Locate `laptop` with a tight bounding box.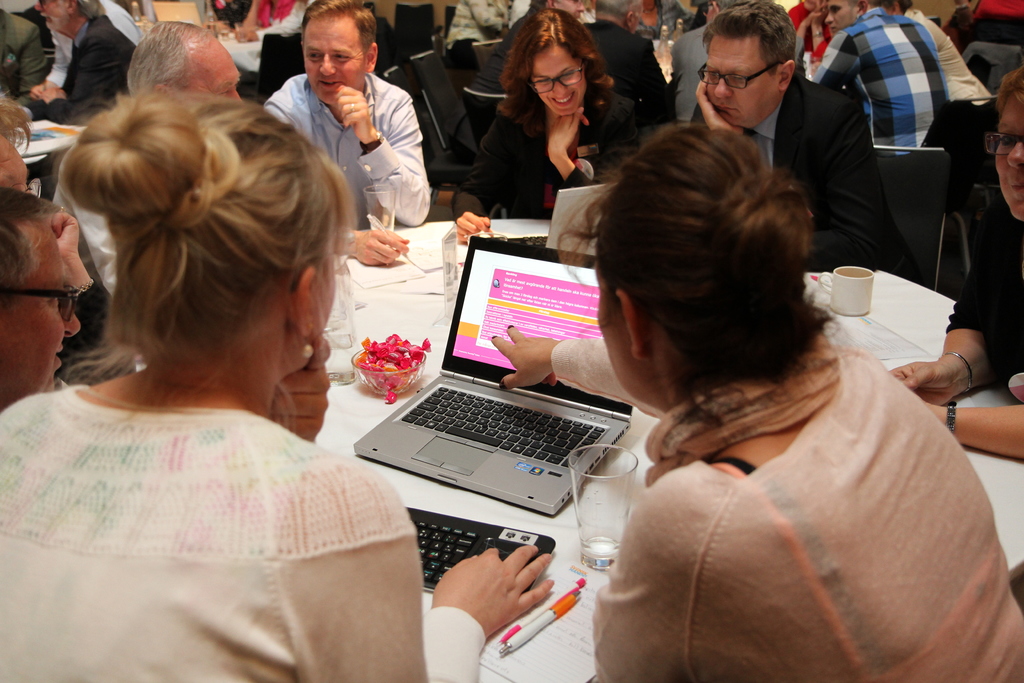
bbox=(344, 261, 649, 529).
